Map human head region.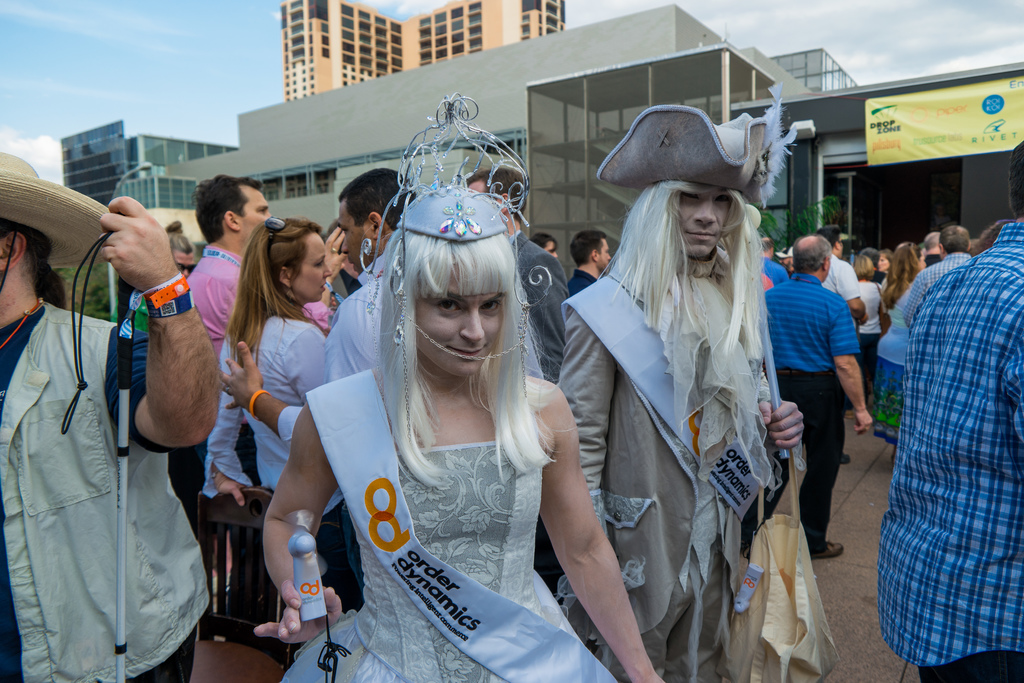
Mapped to bbox=[1006, 137, 1023, 222].
